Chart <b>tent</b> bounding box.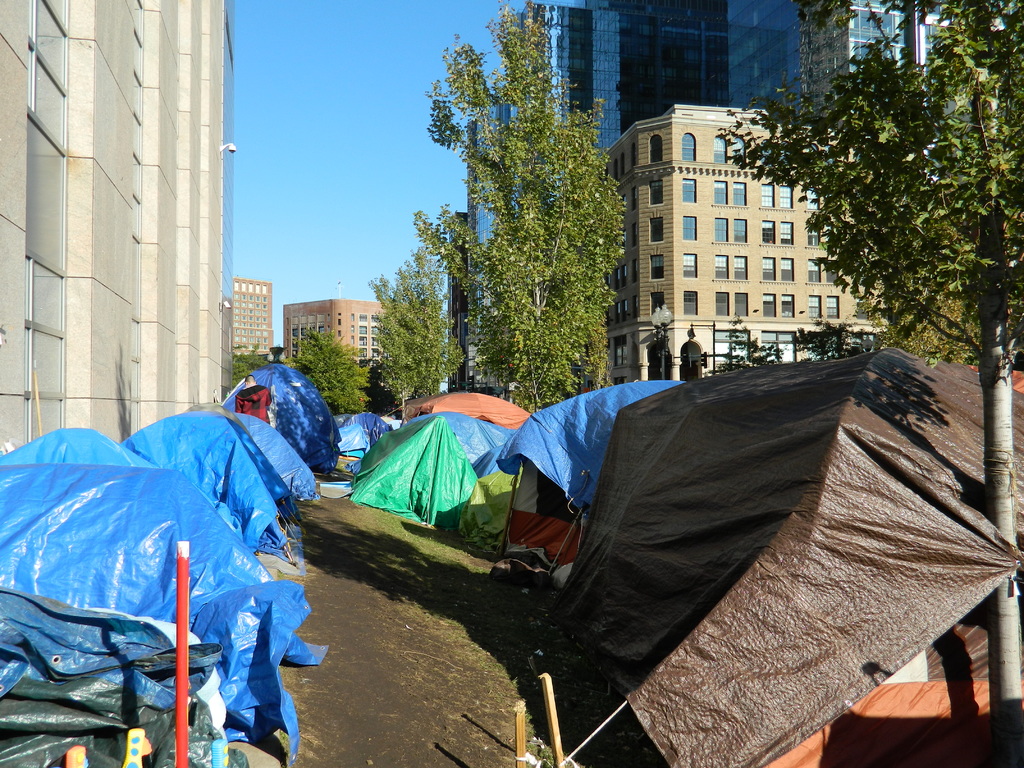
Charted: [x1=126, y1=412, x2=301, y2=577].
